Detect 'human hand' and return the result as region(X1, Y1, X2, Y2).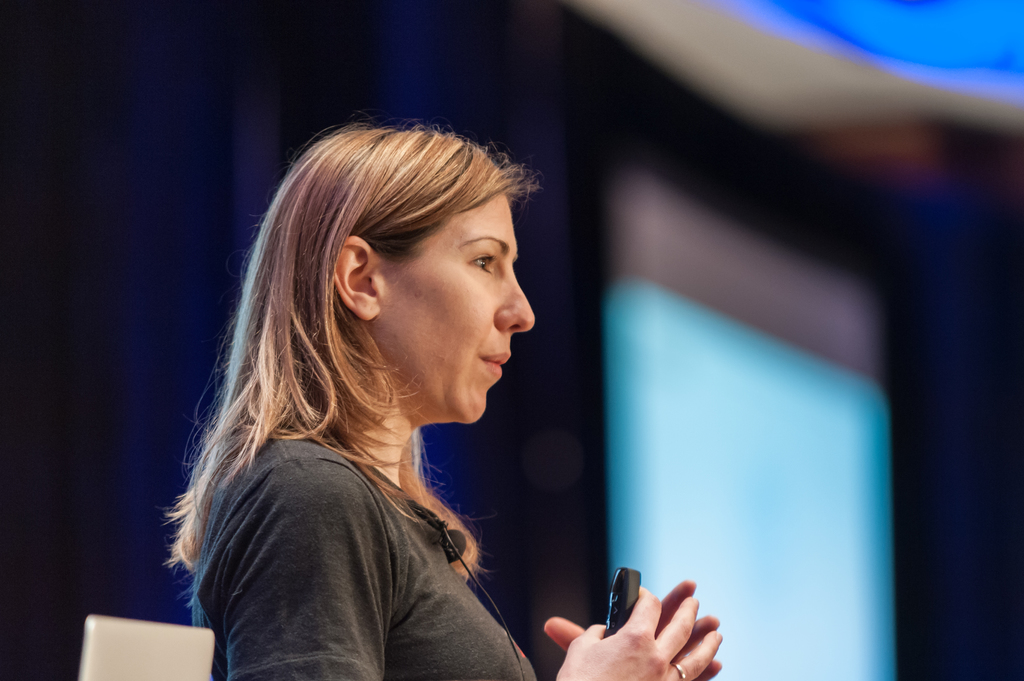
region(541, 578, 724, 680).
